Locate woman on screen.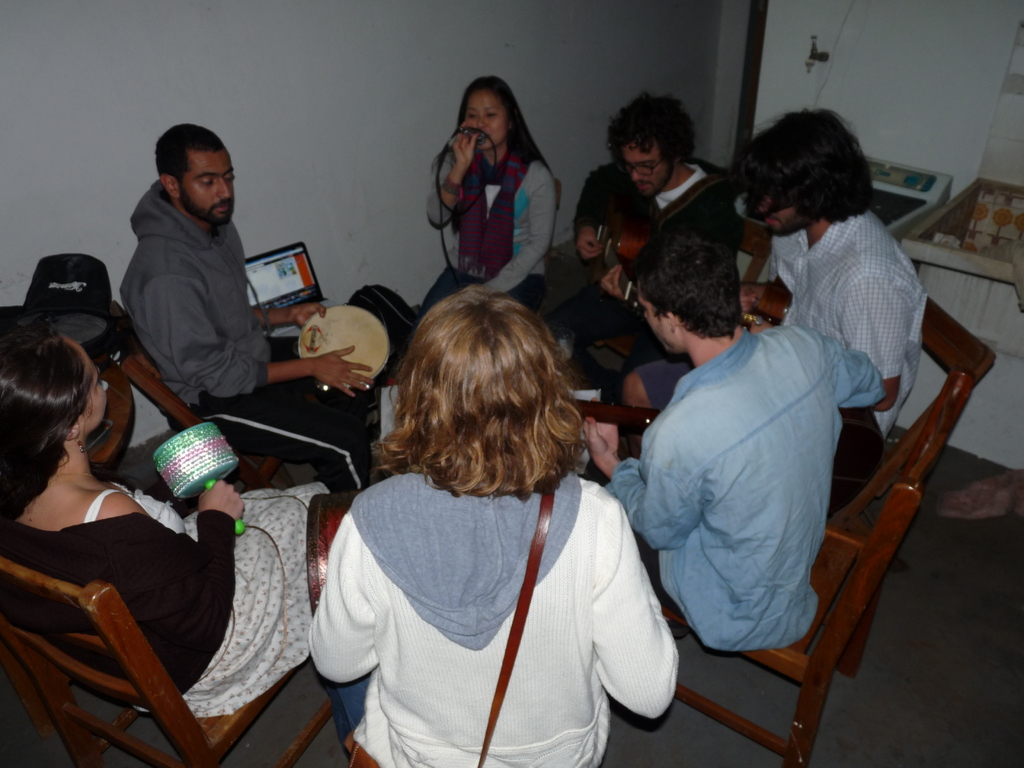
On screen at box(413, 68, 570, 324).
